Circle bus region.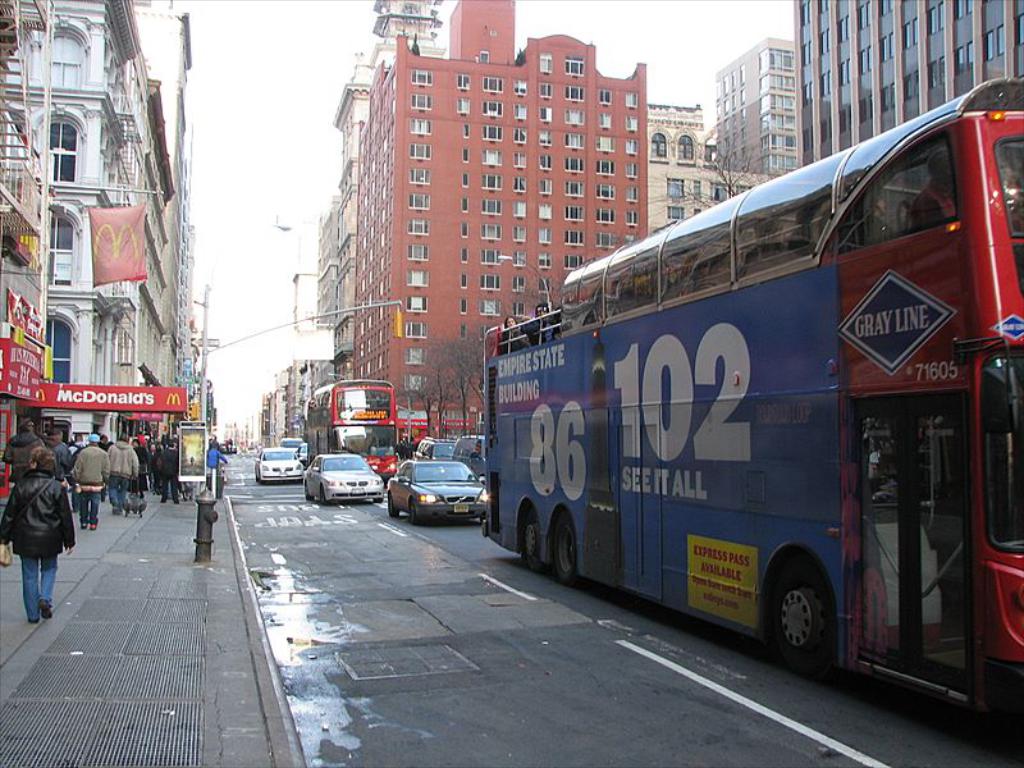
Region: (307,374,397,483).
